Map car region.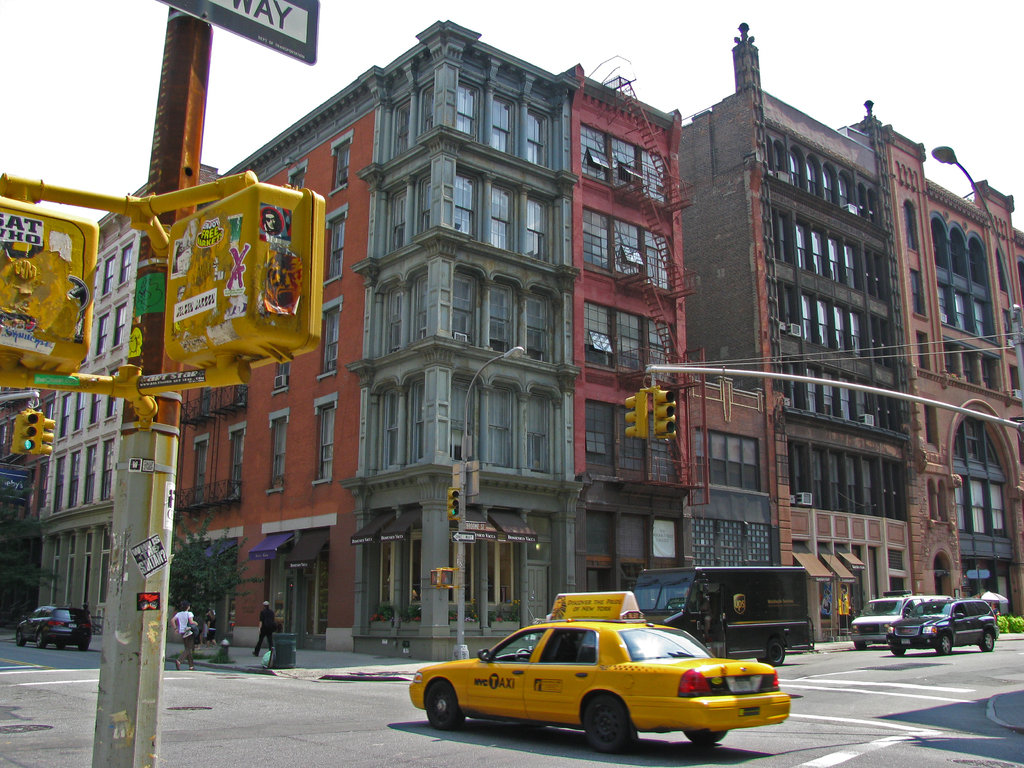
Mapped to BBox(13, 602, 90, 655).
